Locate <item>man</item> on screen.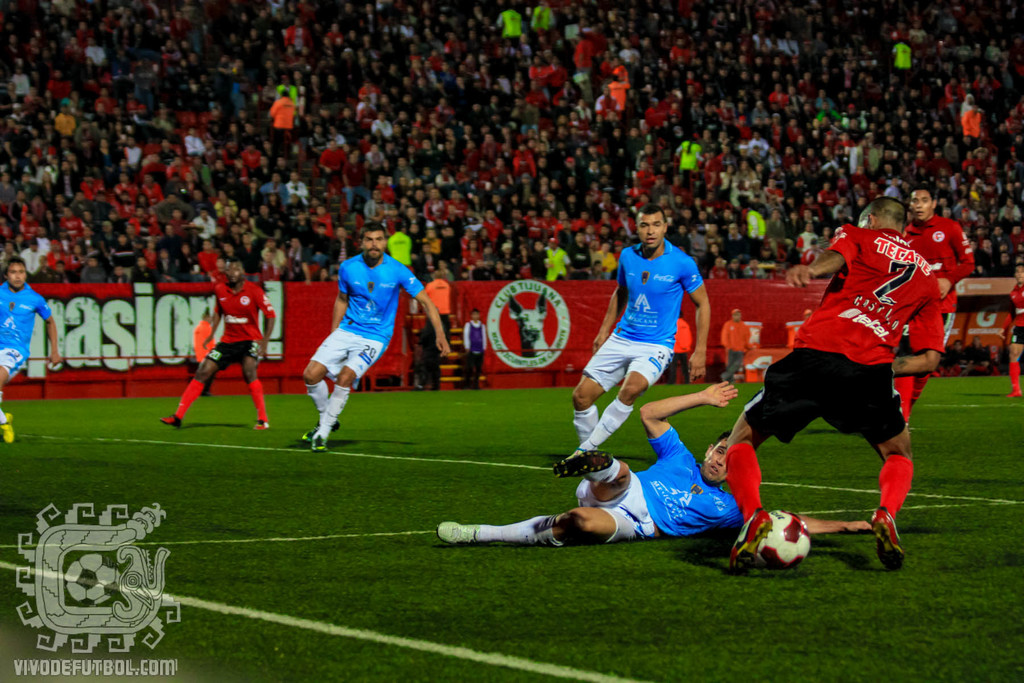
On screen at x1=722 y1=193 x2=949 y2=573.
